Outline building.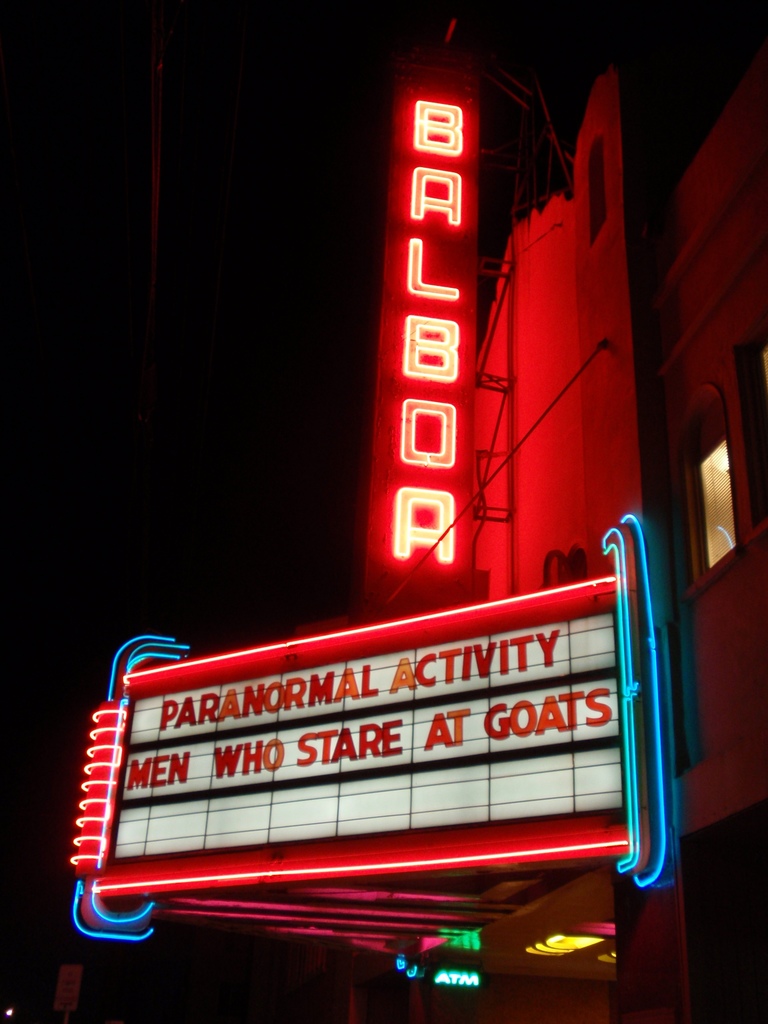
Outline: {"left": 468, "top": 30, "right": 767, "bottom": 1023}.
